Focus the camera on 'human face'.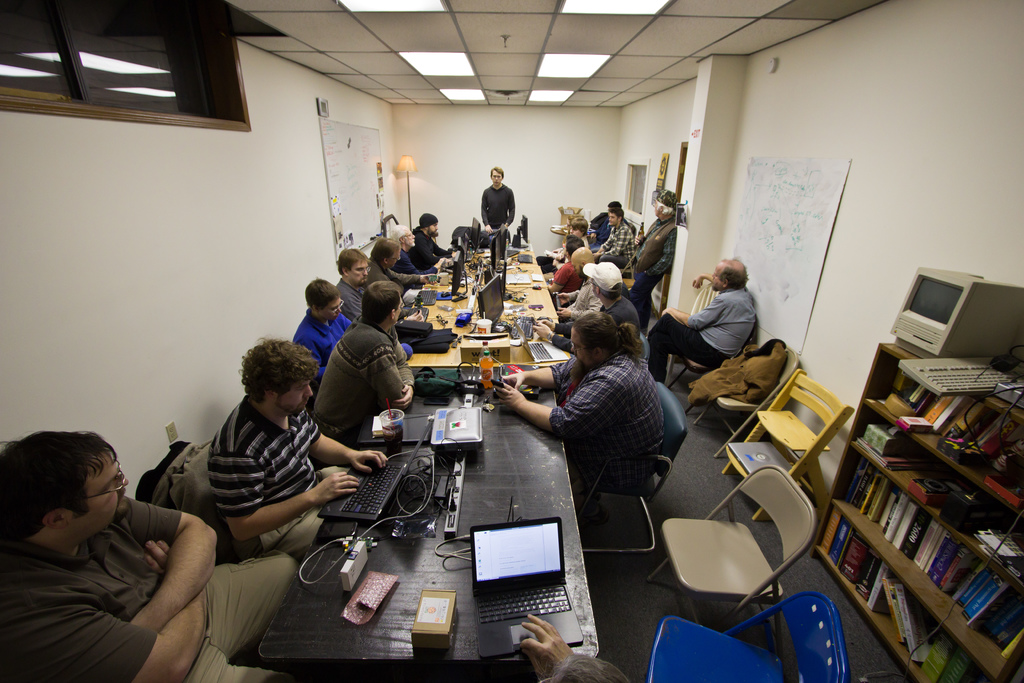
Focus region: crop(655, 197, 662, 220).
